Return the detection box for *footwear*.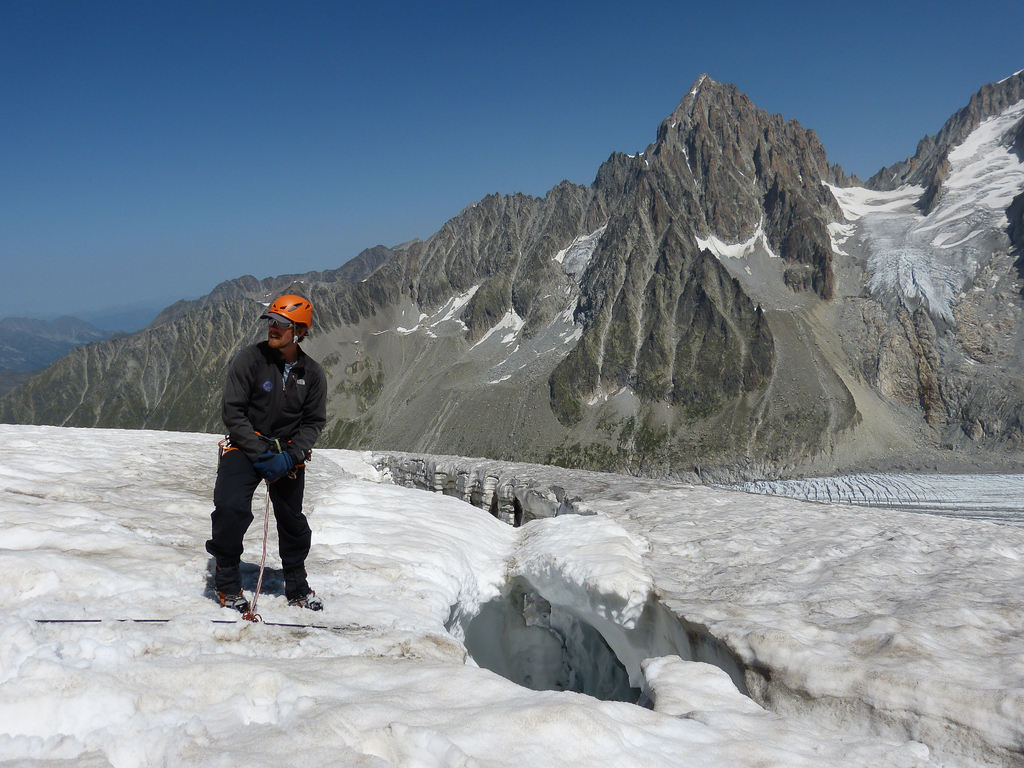
(287, 583, 326, 612).
